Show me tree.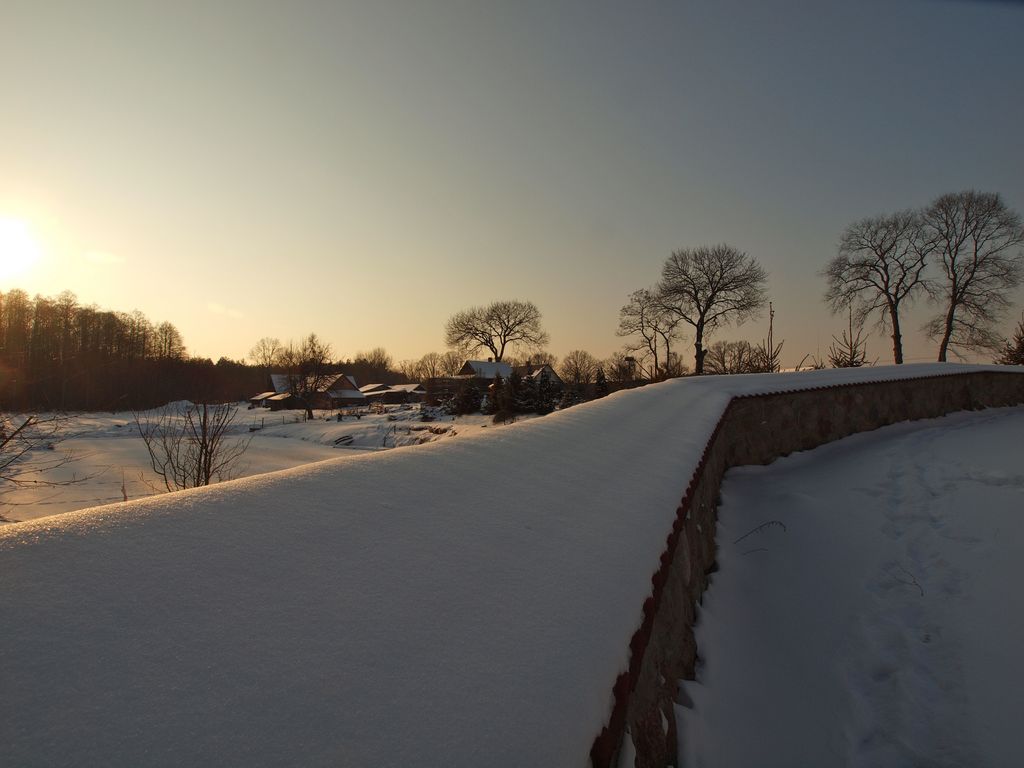
tree is here: box=[602, 351, 639, 382].
